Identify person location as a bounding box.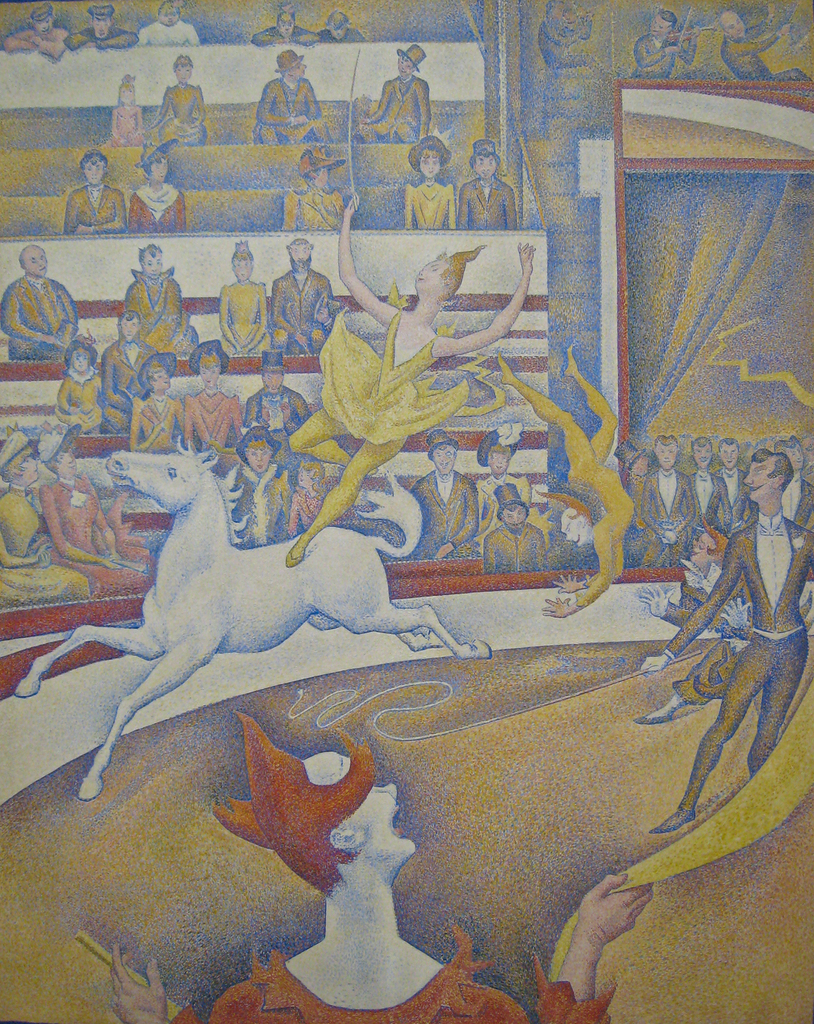
select_region(276, 143, 347, 228).
